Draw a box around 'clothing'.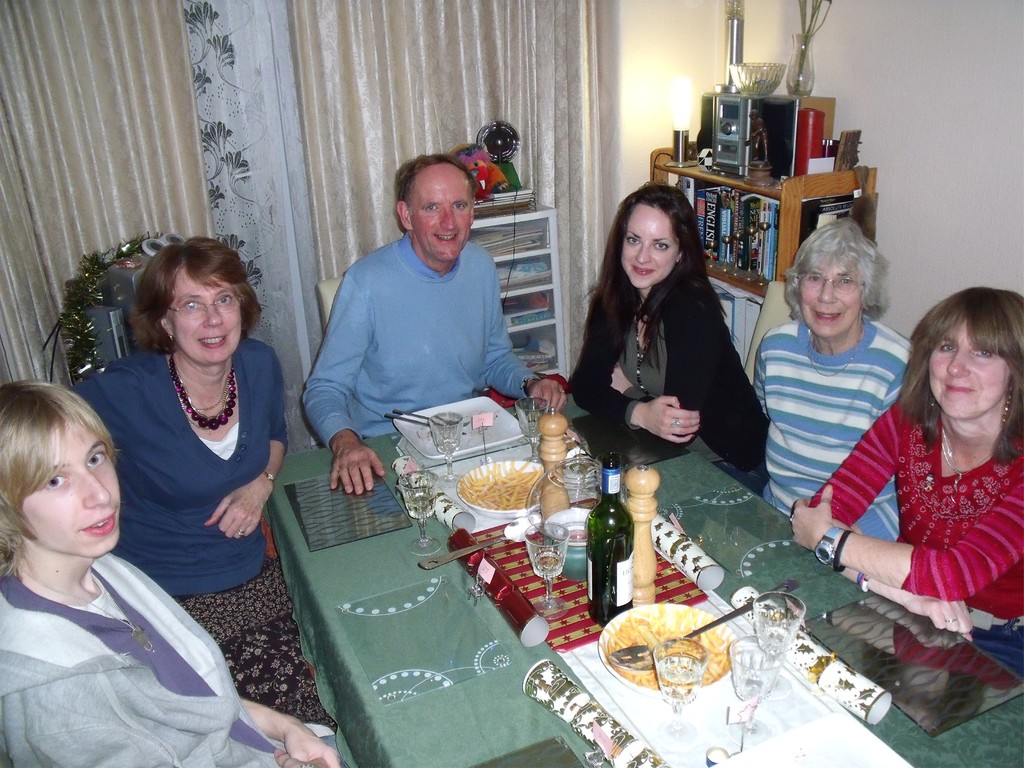
l=70, t=339, r=335, b=703.
